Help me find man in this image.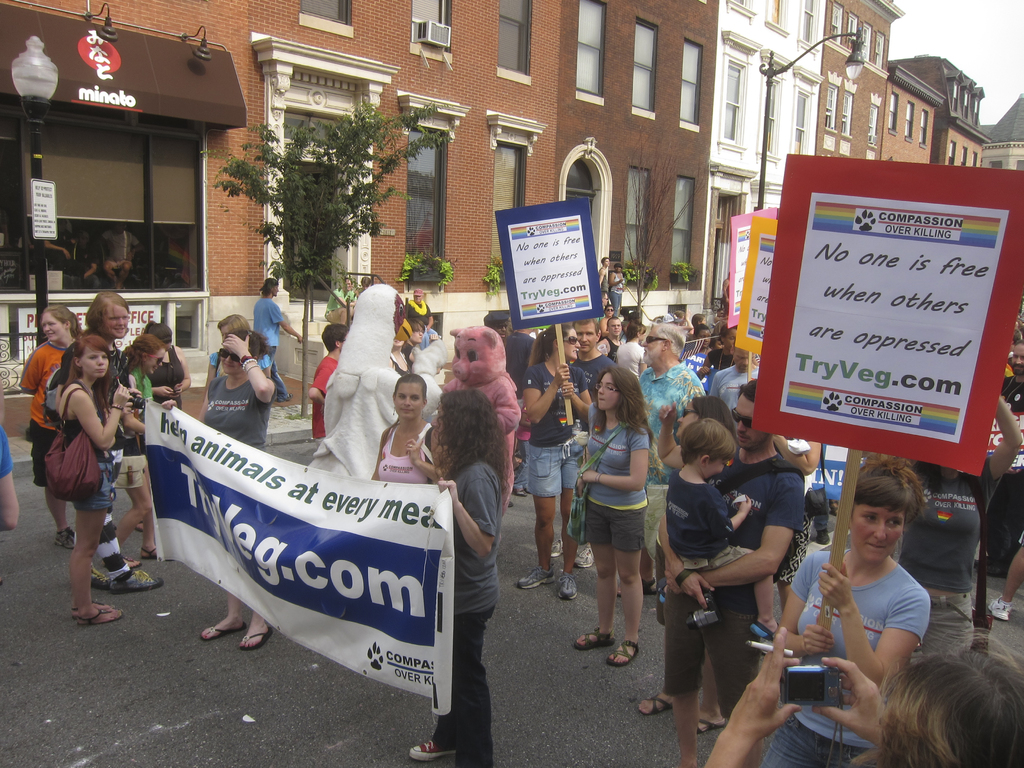
Found it: 598:319:624:364.
